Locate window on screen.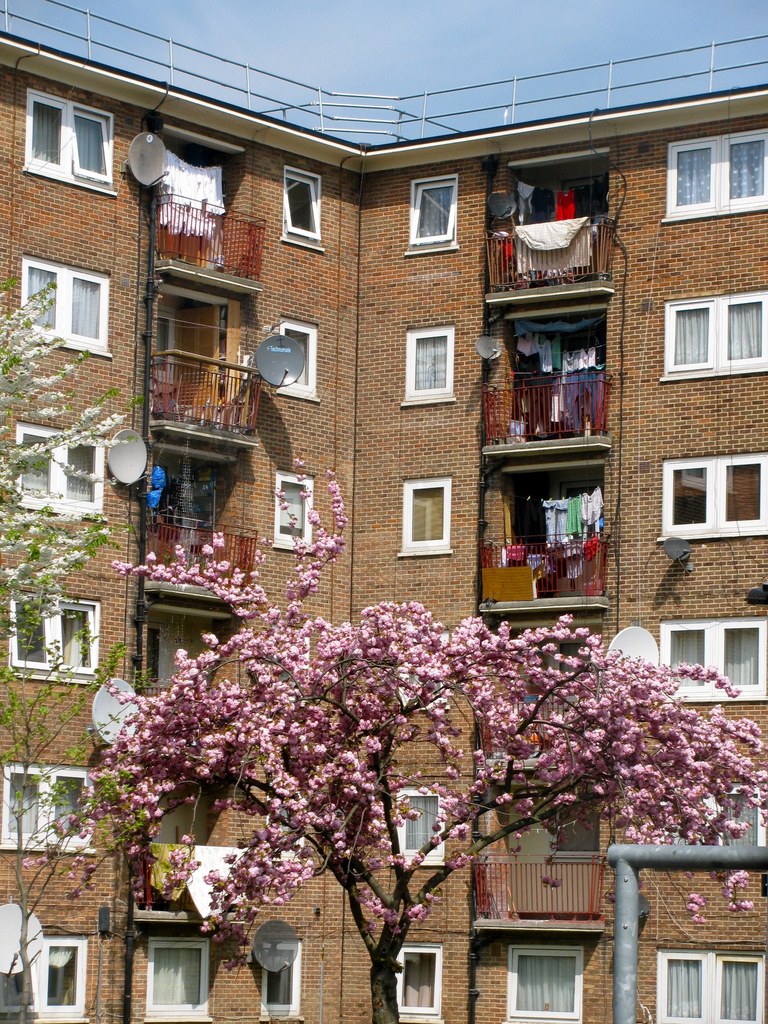
On screen at <region>661, 617, 767, 711</region>.
